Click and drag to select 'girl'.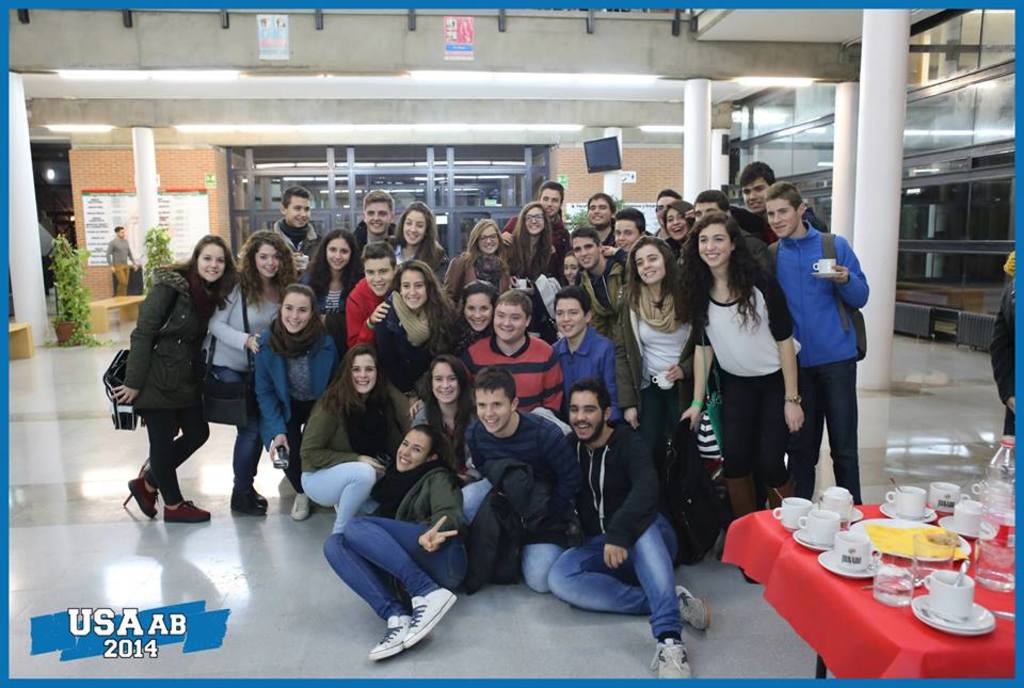
Selection: (left=323, top=430, right=470, bottom=661).
